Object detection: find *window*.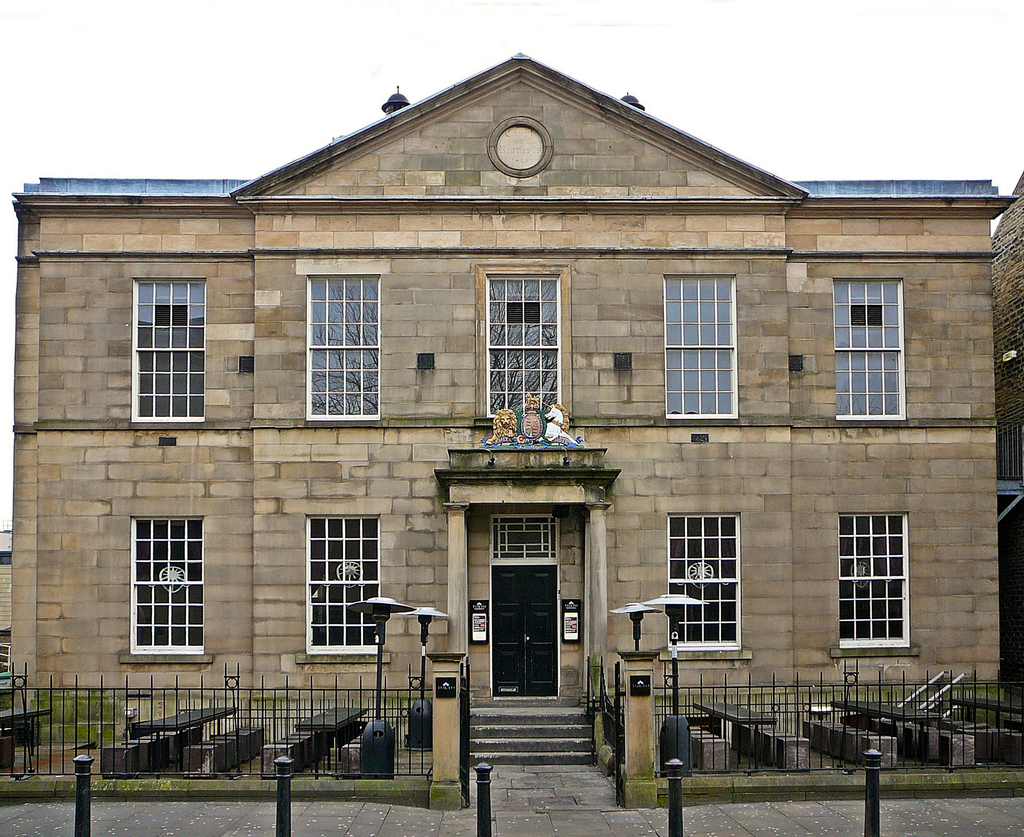
649/272/753/426.
